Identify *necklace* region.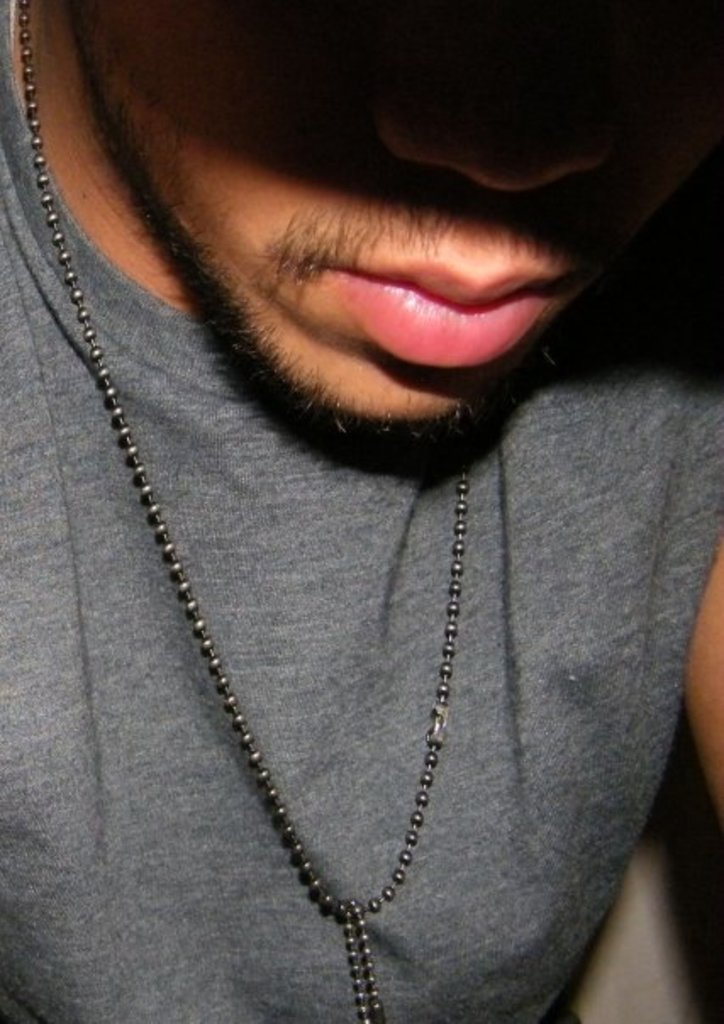
Region: x1=17, y1=0, x2=470, y2=1022.
